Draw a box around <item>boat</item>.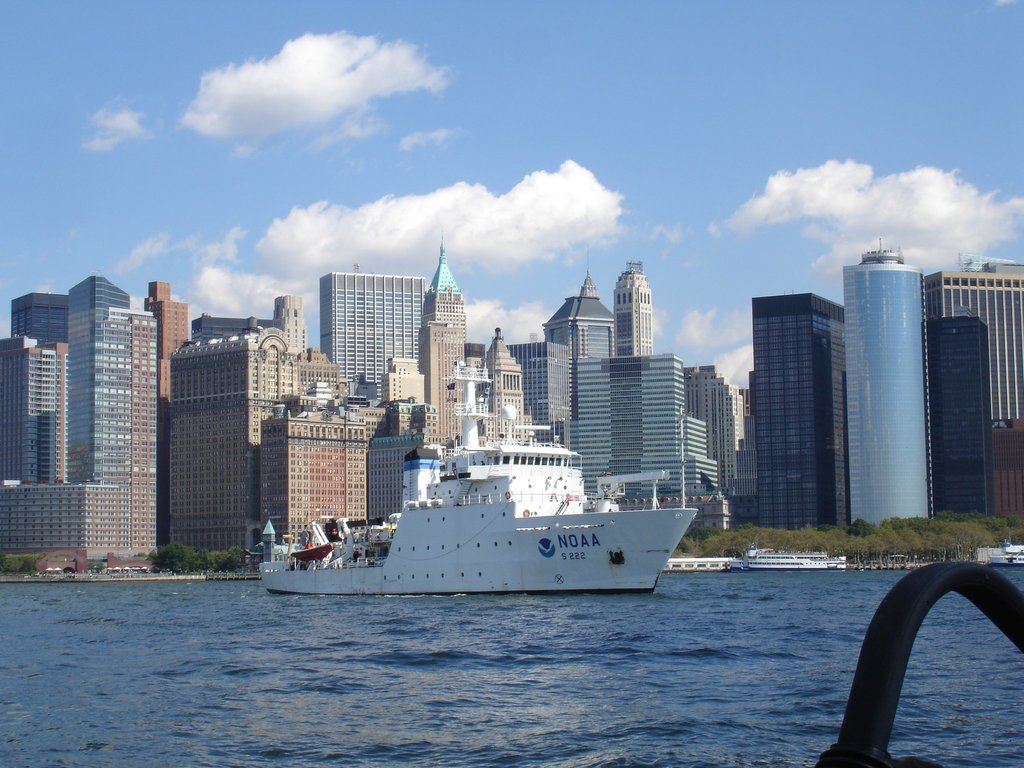
region(983, 543, 1023, 566).
